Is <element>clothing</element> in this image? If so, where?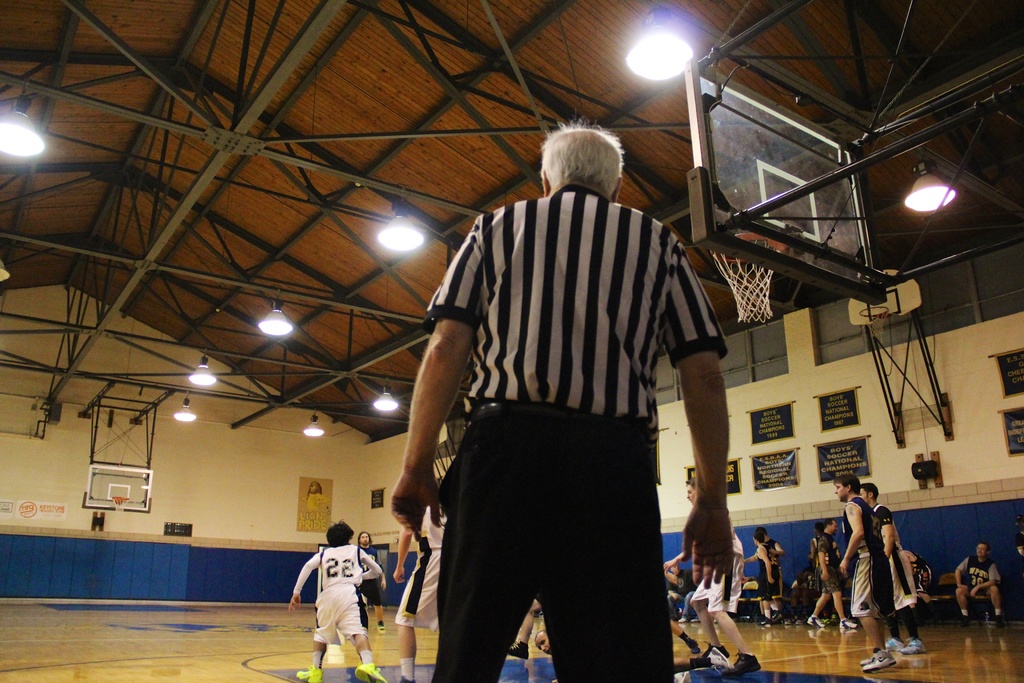
Yes, at x1=400, y1=175, x2=731, y2=639.
